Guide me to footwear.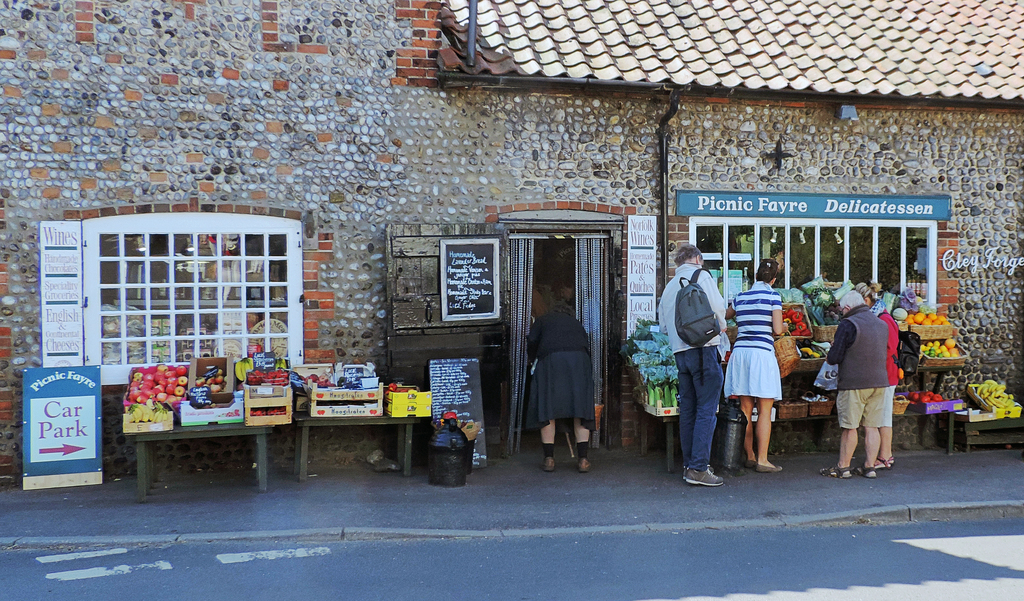
Guidance: (684, 467, 722, 483).
